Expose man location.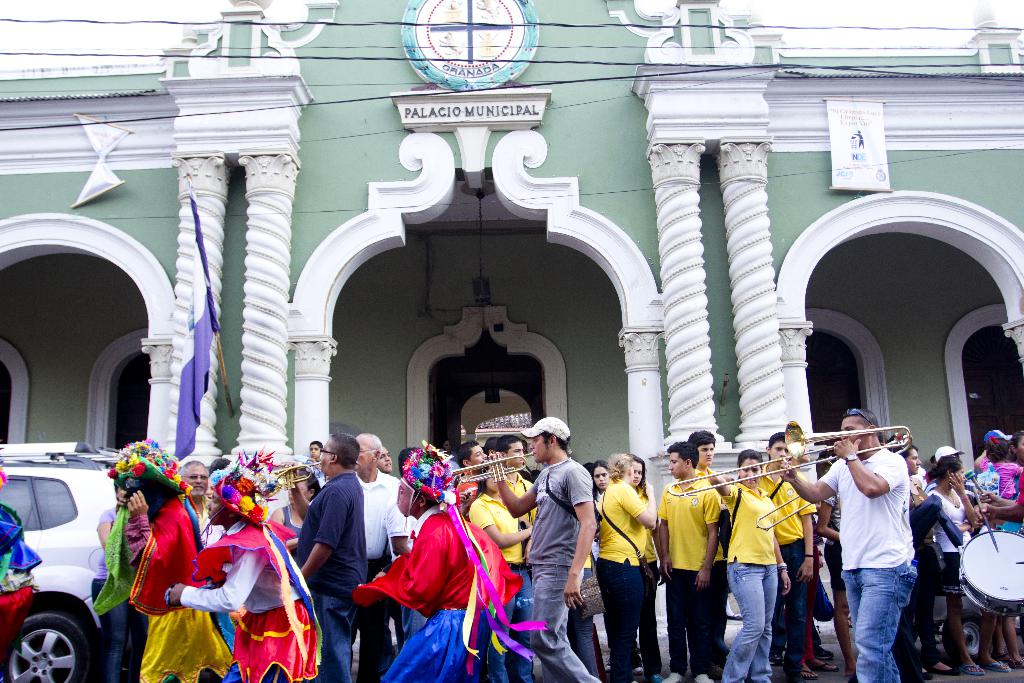
Exposed at <box>777,404,920,682</box>.
